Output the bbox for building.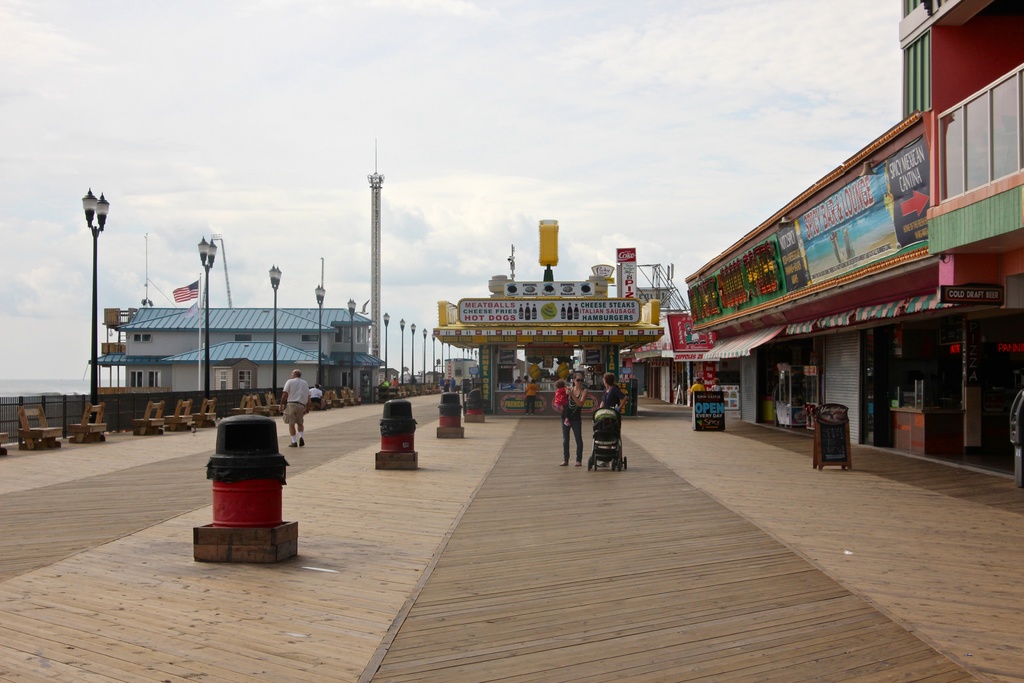
bbox(435, 219, 665, 420).
